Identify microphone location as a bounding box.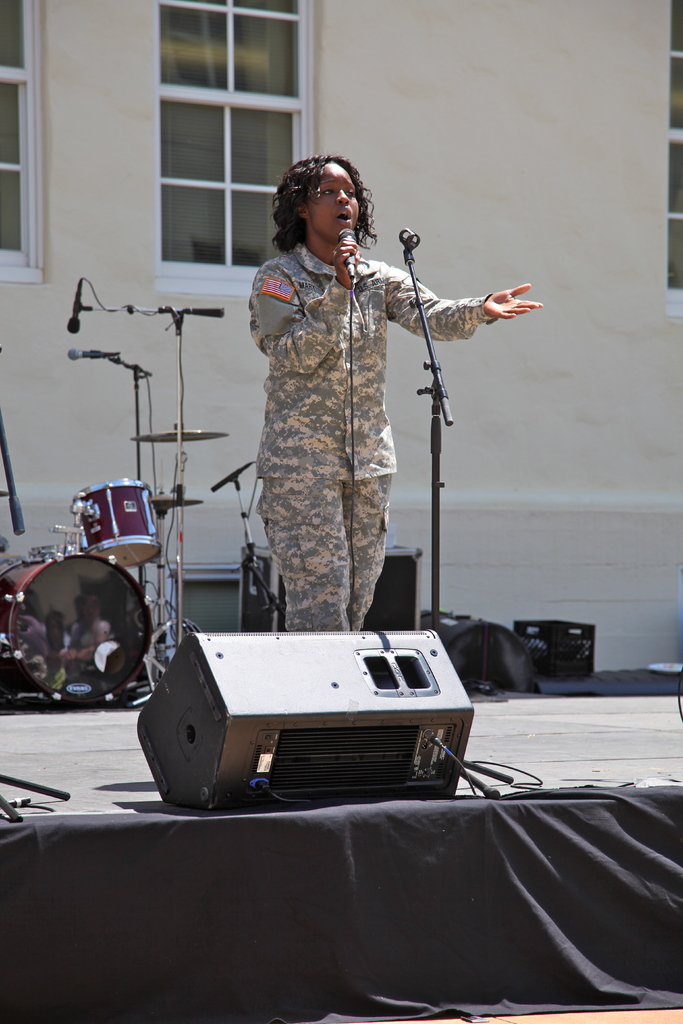
BBox(58, 271, 86, 333).
